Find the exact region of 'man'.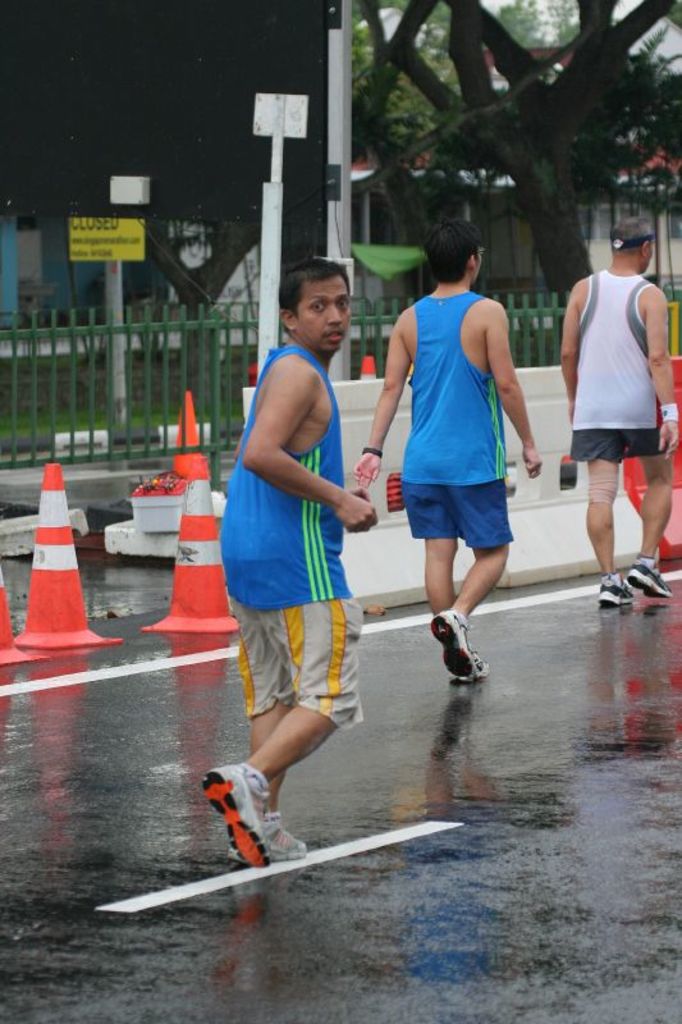
Exact region: bbox=[558, 220, 681, 608].
